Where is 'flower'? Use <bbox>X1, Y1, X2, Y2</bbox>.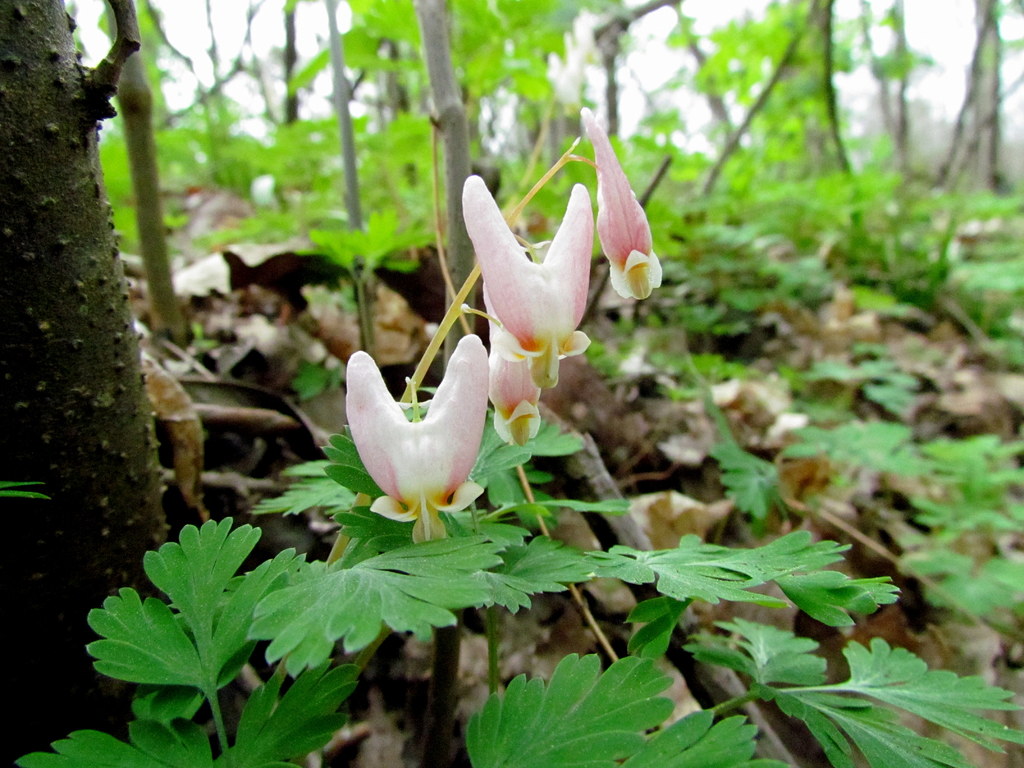
<bbox>338, 344, 499, 530</bbox>.
